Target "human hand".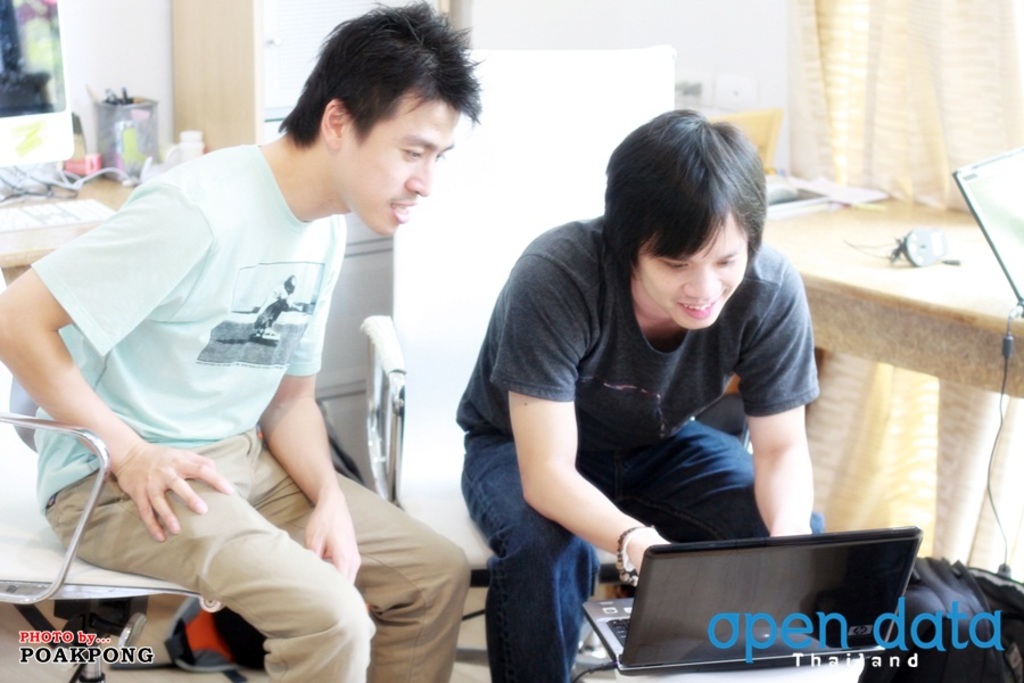
Target region: 300,494,362,587.
